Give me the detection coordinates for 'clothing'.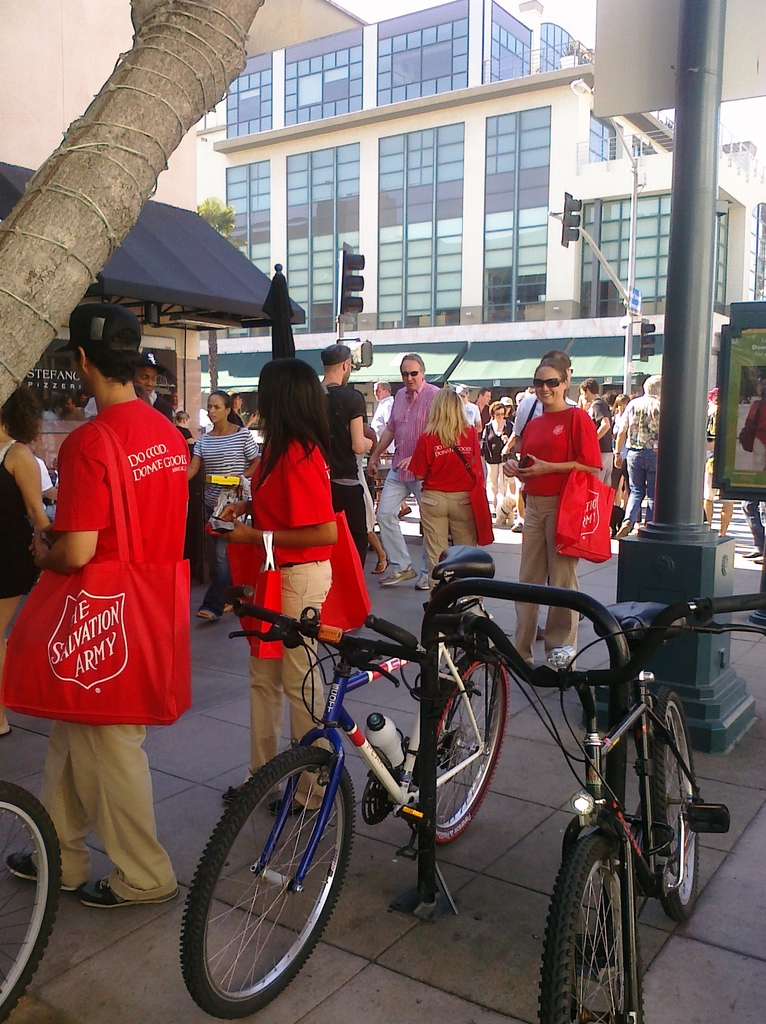
l=512, t=408, r=600, b=650.
